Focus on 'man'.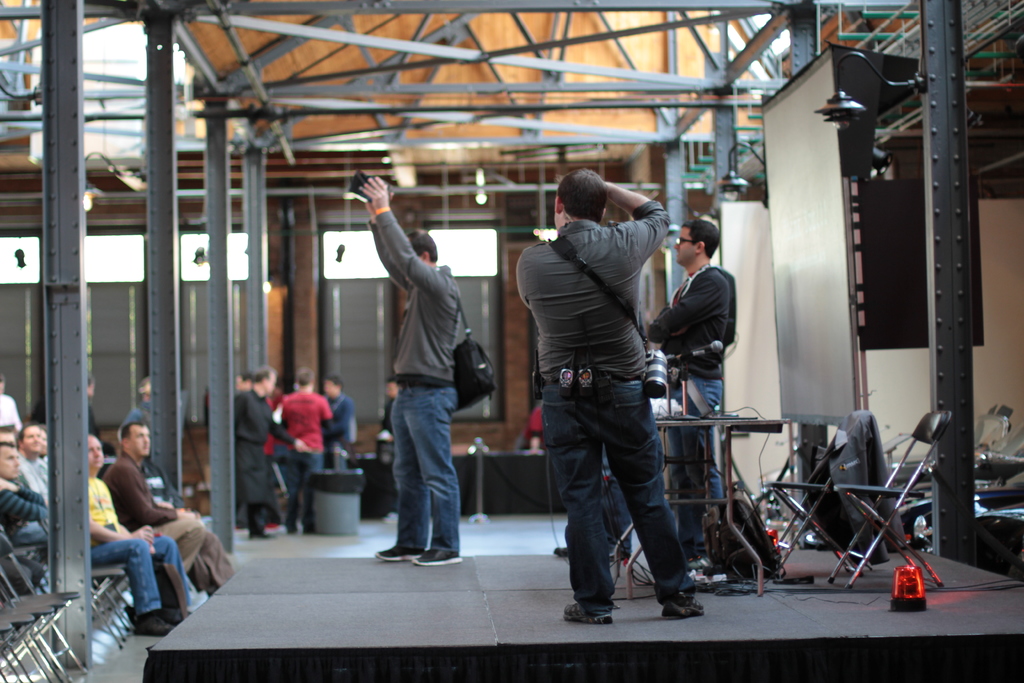
Focused at (x1=358, y1=172, x2=465, y2=567).
